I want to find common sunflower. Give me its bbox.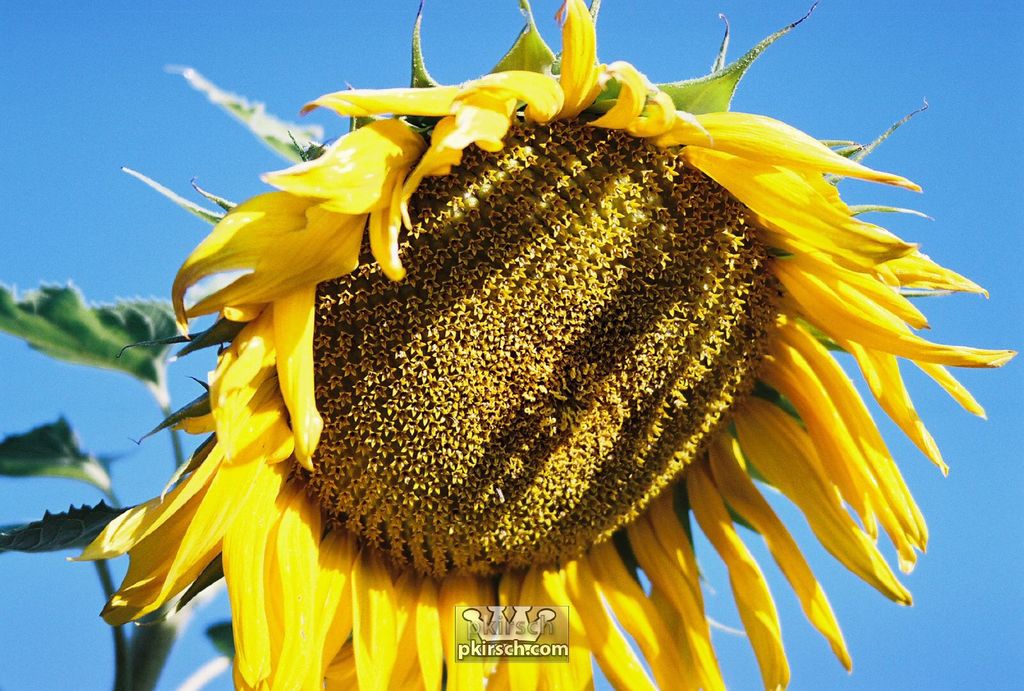
region(0, 40, 943, 666).
